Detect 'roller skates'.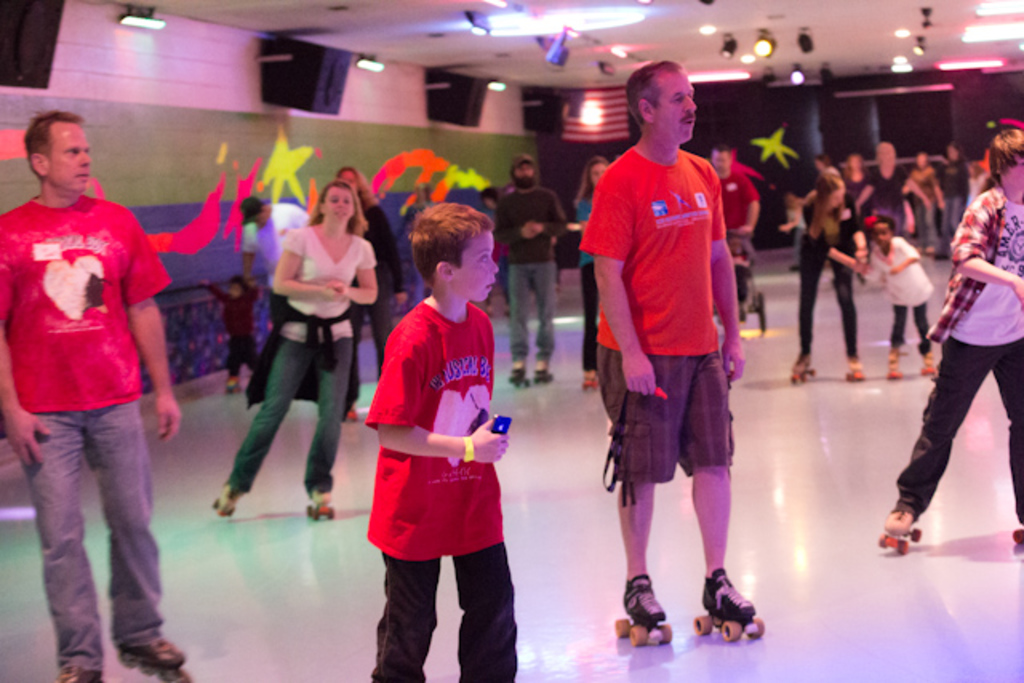
Detected at (883, 353, 902, 385).
